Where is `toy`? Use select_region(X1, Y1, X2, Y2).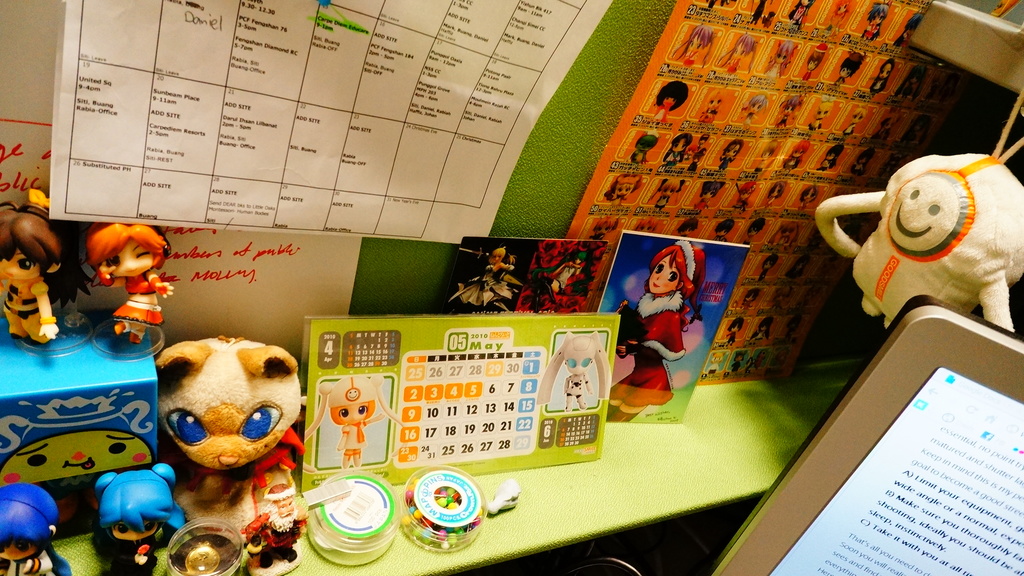
select_region(799, 185, 820, 214).
